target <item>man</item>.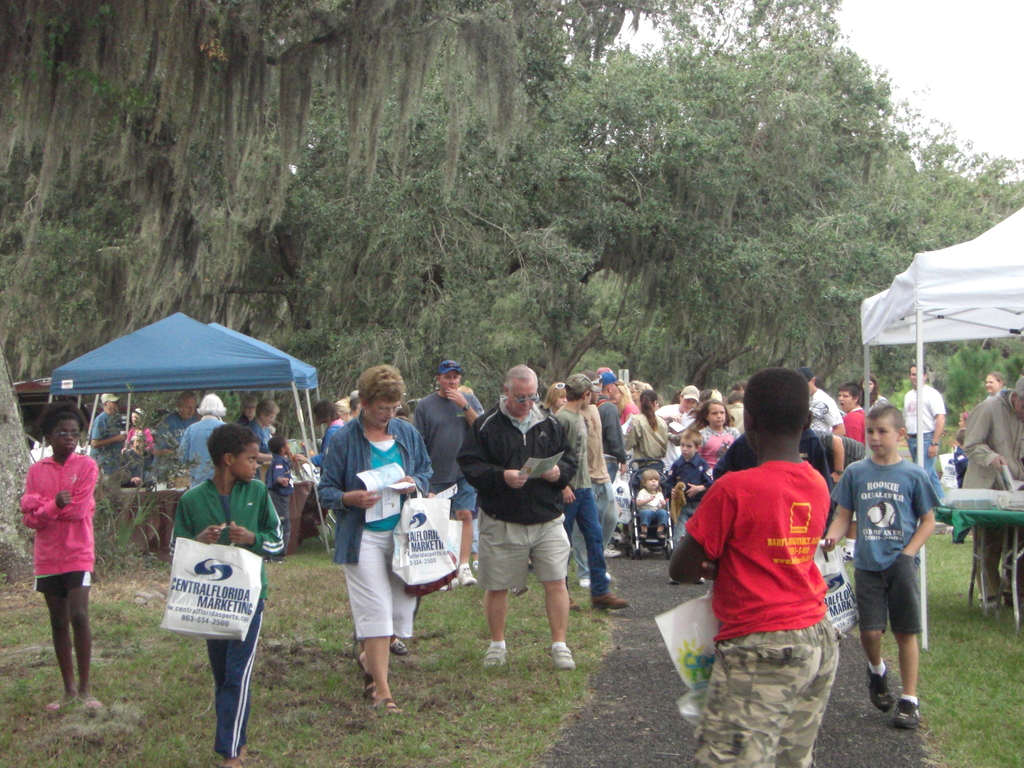
Target region: region(903, 361, 947, 499).
